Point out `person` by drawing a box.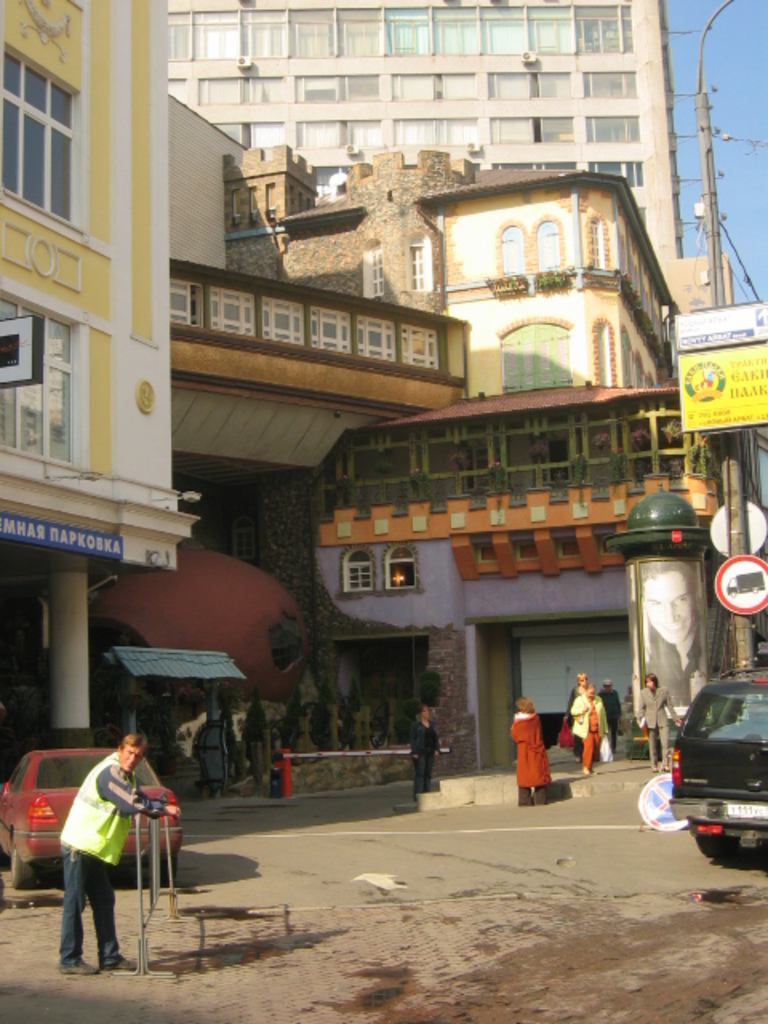
[46, 728, 157, 966].
